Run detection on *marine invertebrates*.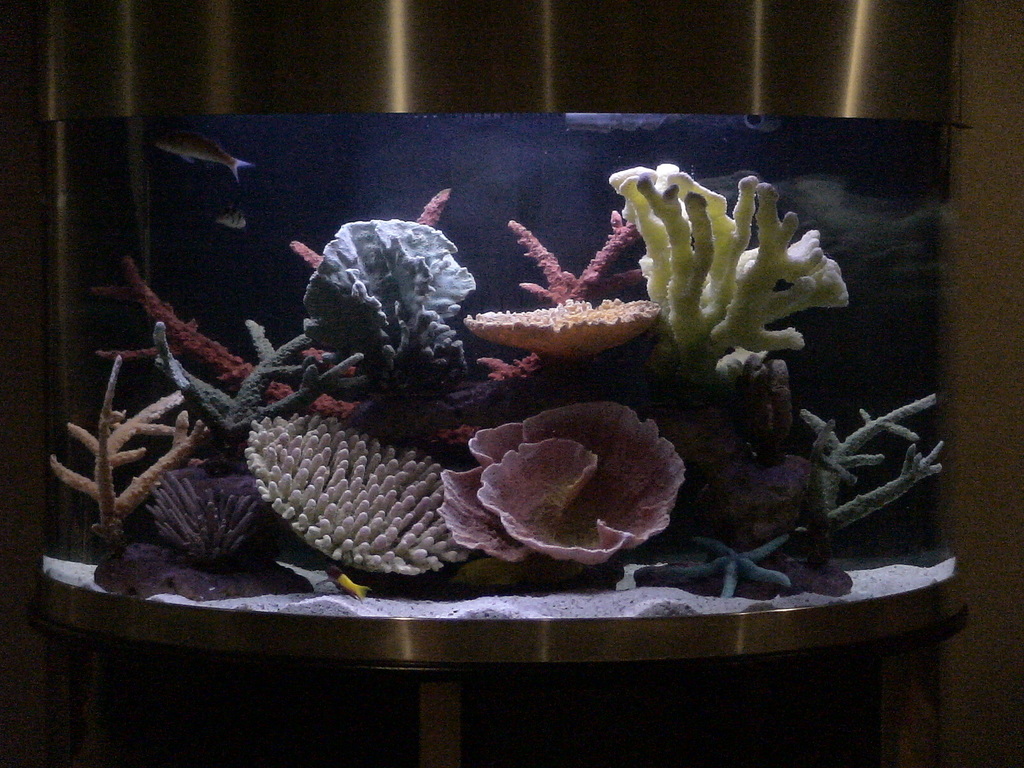
Result: (x1=644, y1=529, x2=842, y2=600).
